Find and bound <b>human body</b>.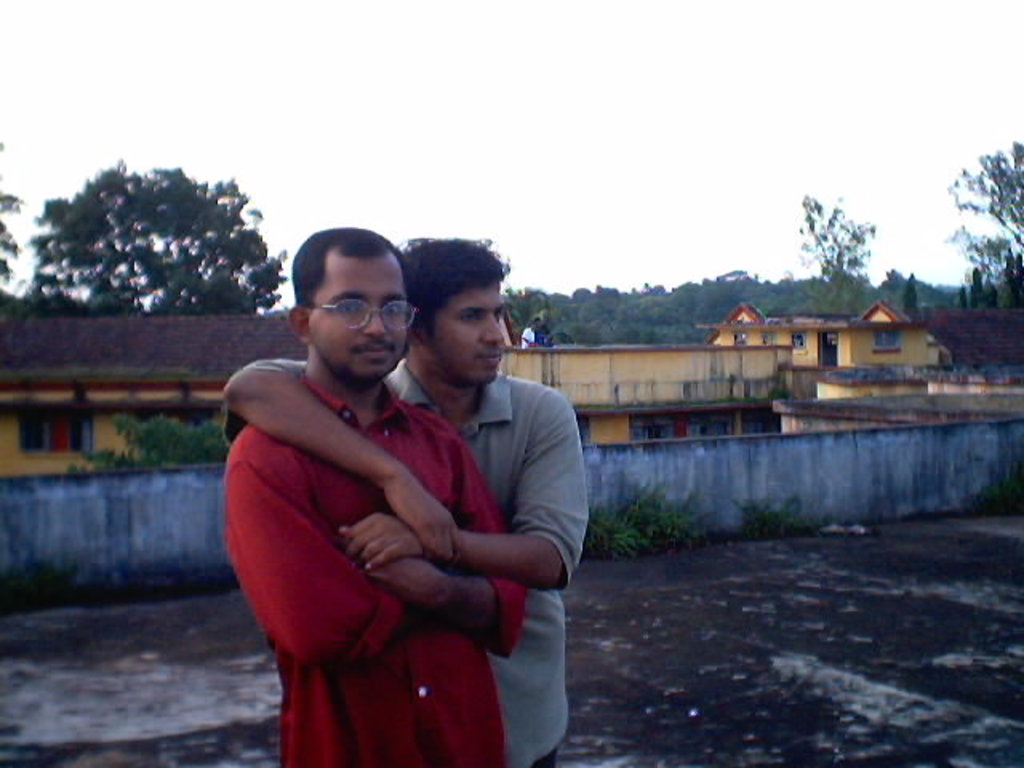
Bound: {"x1": 219, "y1": 235, "x2": 594, "y2": 765}.
